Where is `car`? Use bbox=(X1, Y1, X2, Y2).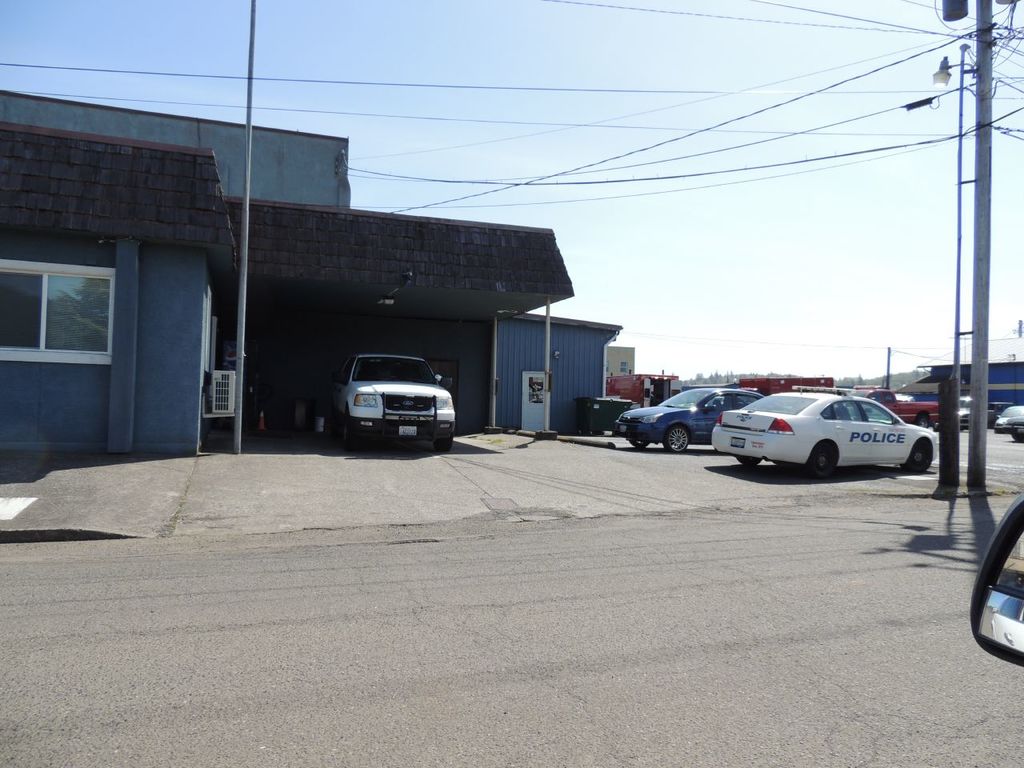
bbox=(983, 399, 1014, 426).
